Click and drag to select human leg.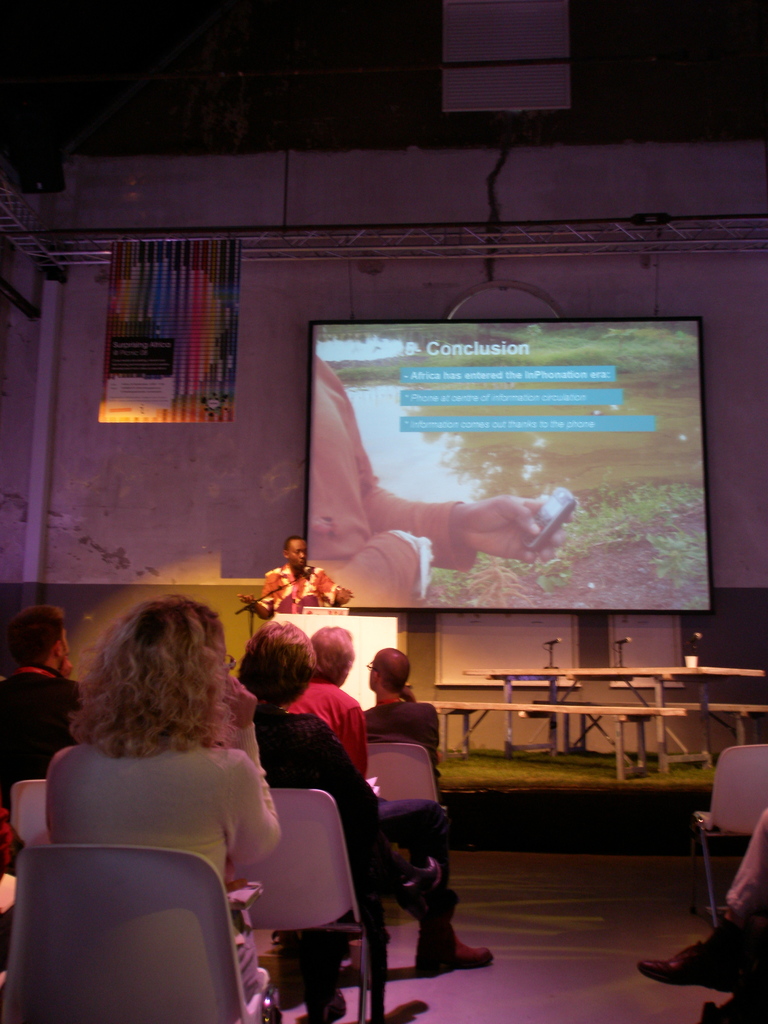
Selection: (303,932,349,1023).
